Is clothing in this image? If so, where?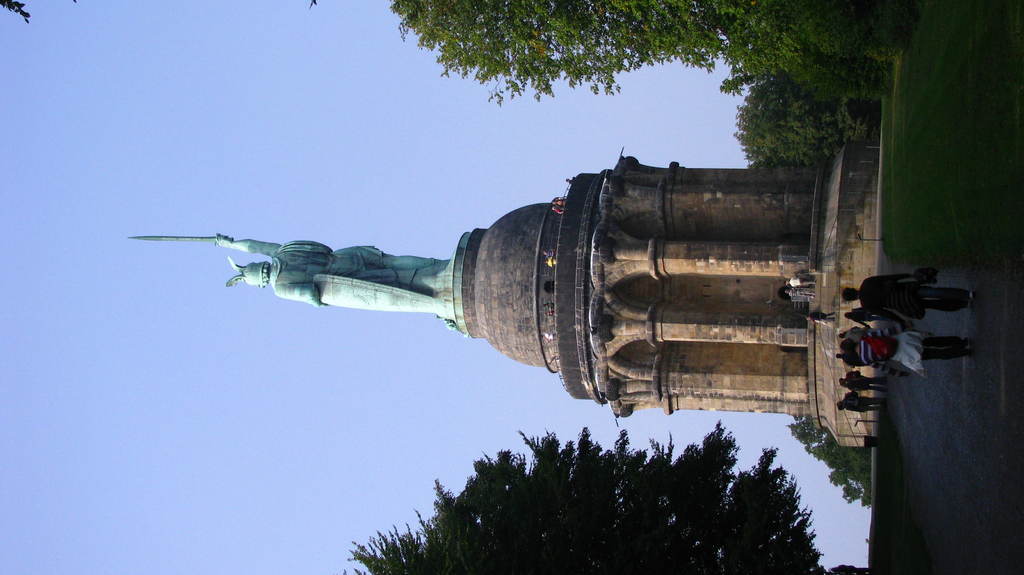
Yes, at bbox(790, 286, 812, 300).
